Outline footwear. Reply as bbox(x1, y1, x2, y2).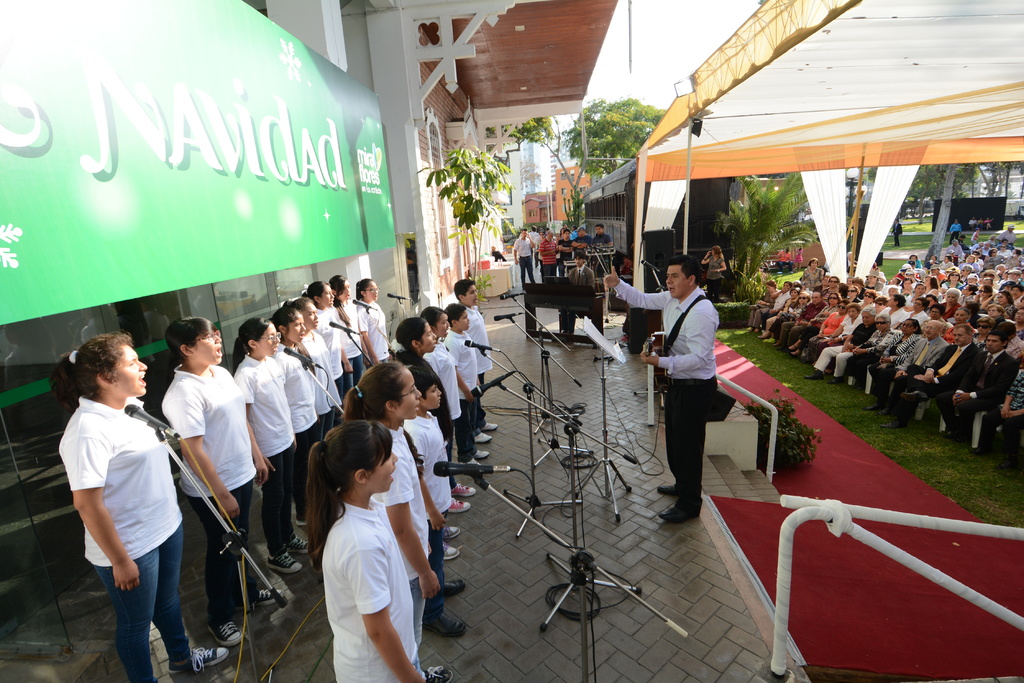
bbox(287, 536, 306, 550).
